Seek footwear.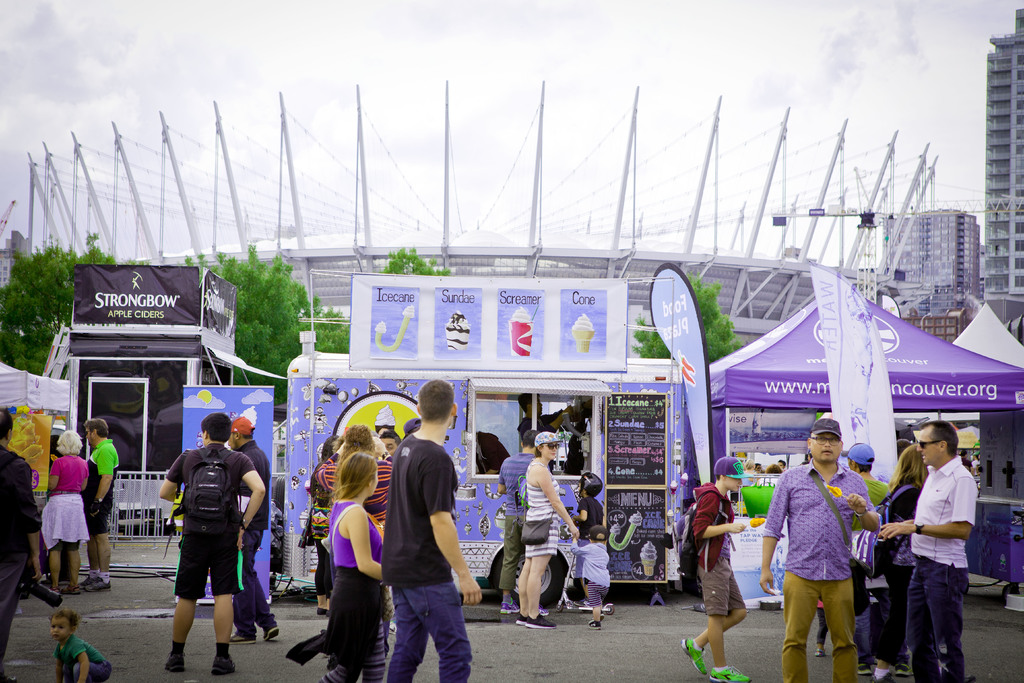
region(266, 623, 278, 644).
